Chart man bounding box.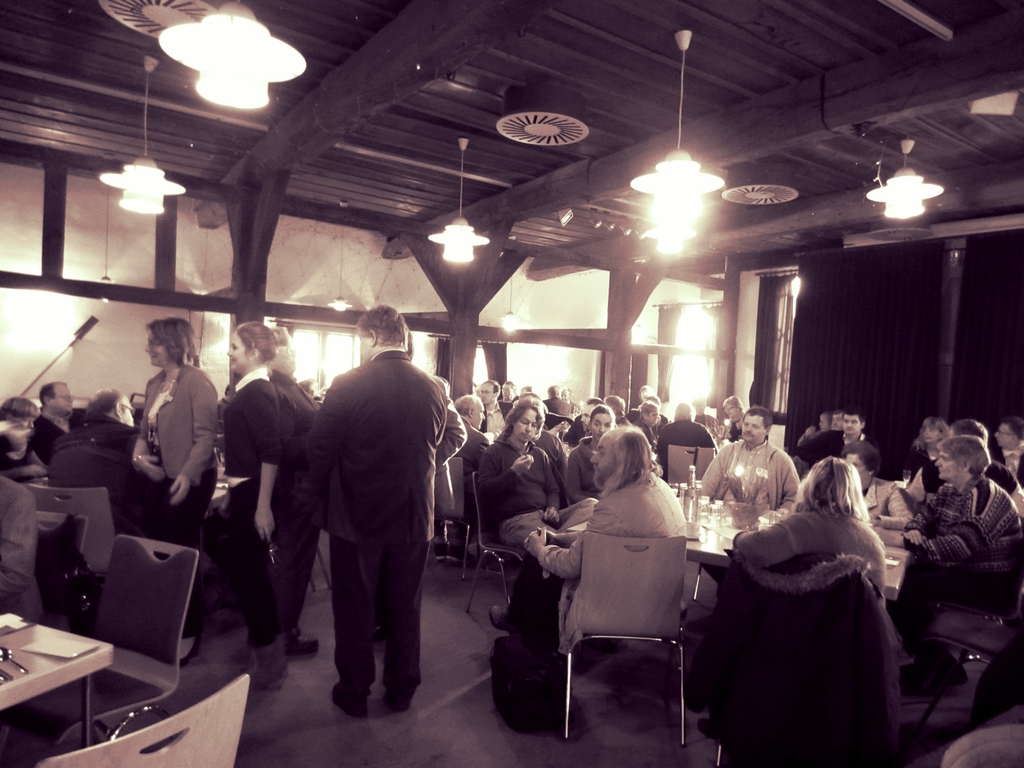
Charted: left=721, top=394, right=743, bottom=442.
